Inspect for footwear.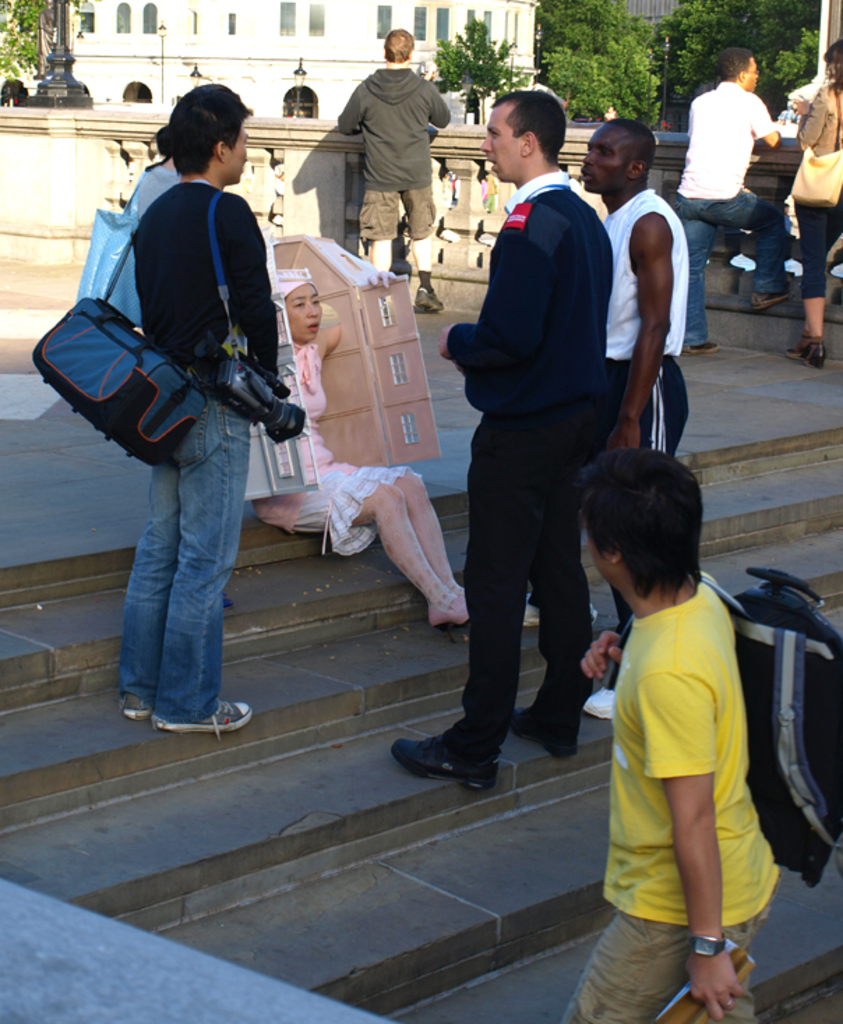
Inspection: [left=116, top=686, right=155, bottom=720].
